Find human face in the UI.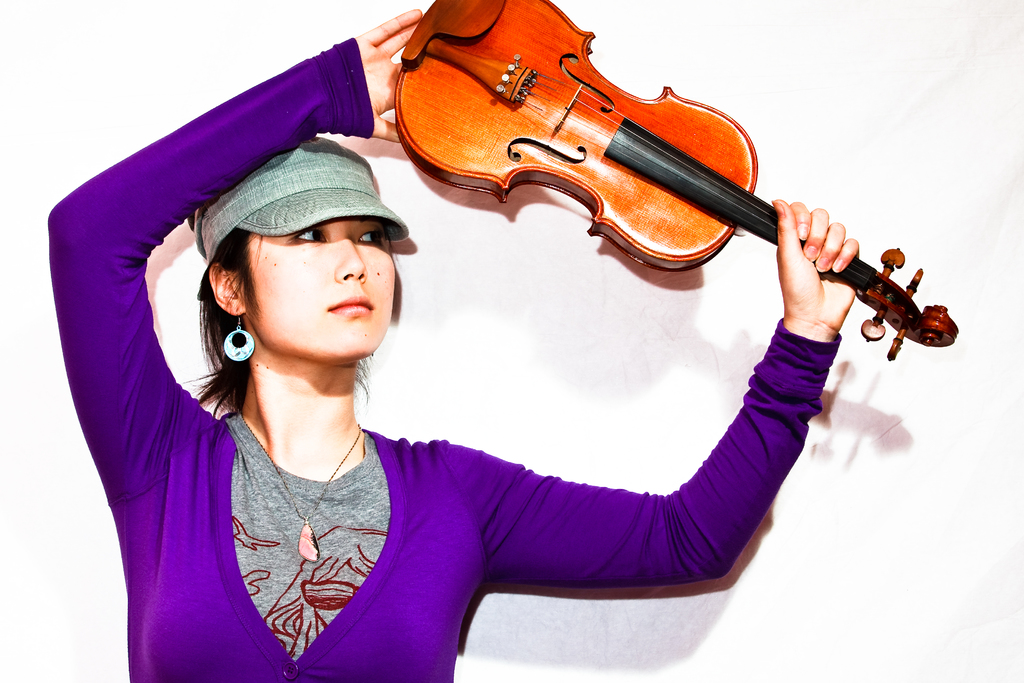
UI element at BBox(236, 231, 396, 361).
